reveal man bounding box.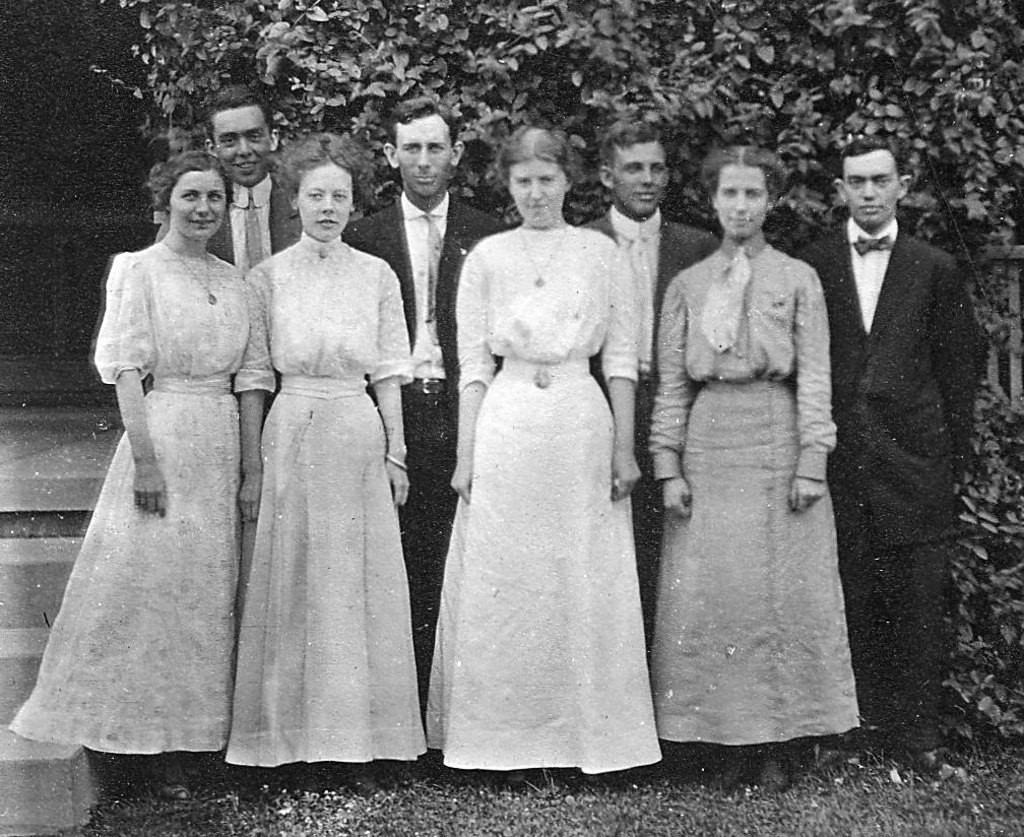
Revealed: [199,78,310,277].
